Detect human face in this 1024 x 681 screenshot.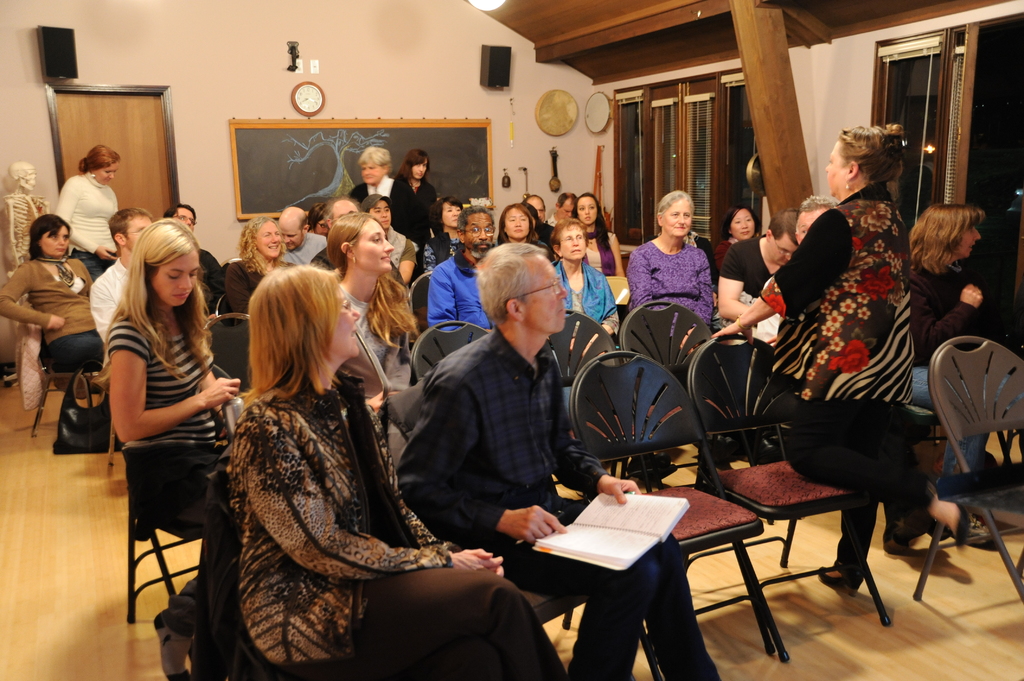
Detection: [x1=254, y1=222, x2=280, y2=261].
